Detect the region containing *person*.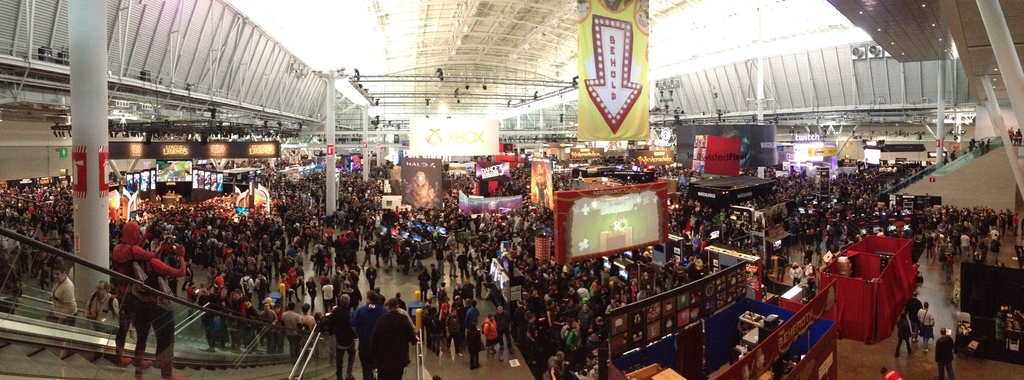
(788, 261, 808, 284).
